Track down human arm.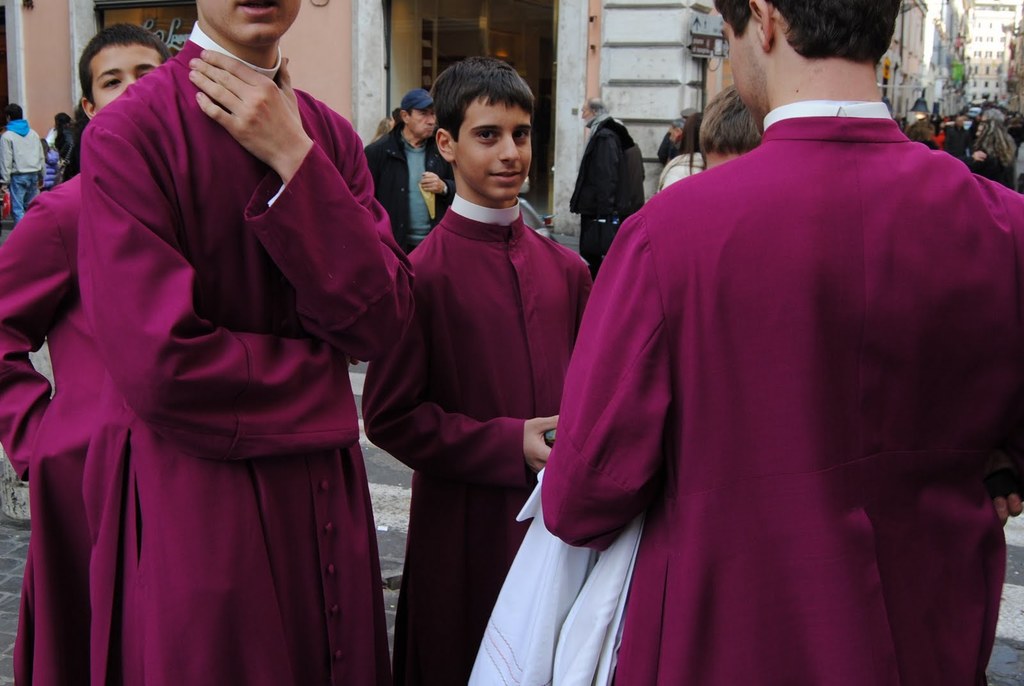
Tracked to 385,253,566,488.
